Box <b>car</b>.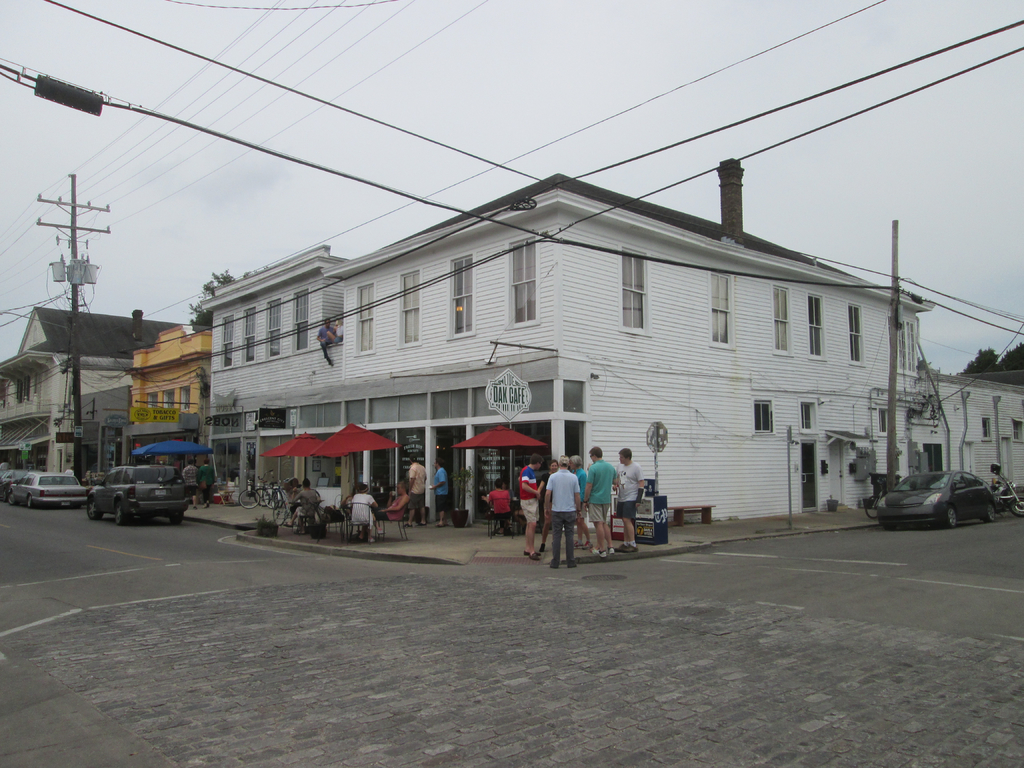
(x1=9, y1=470, x2=87, y2=510).
